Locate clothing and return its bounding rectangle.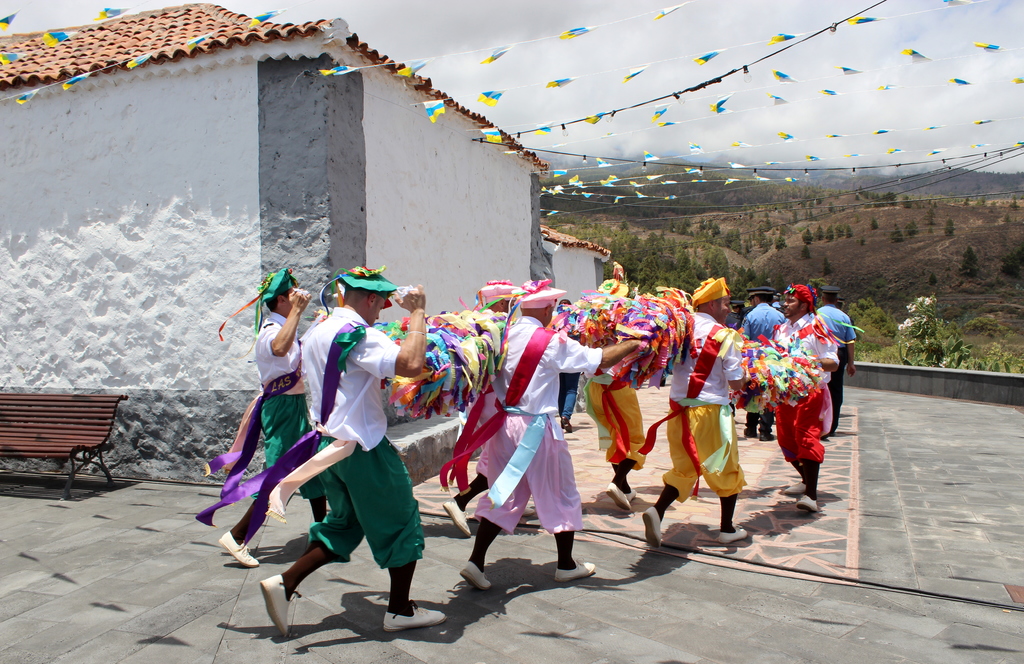
(left=252, top=307, right=317, bottom=476).
